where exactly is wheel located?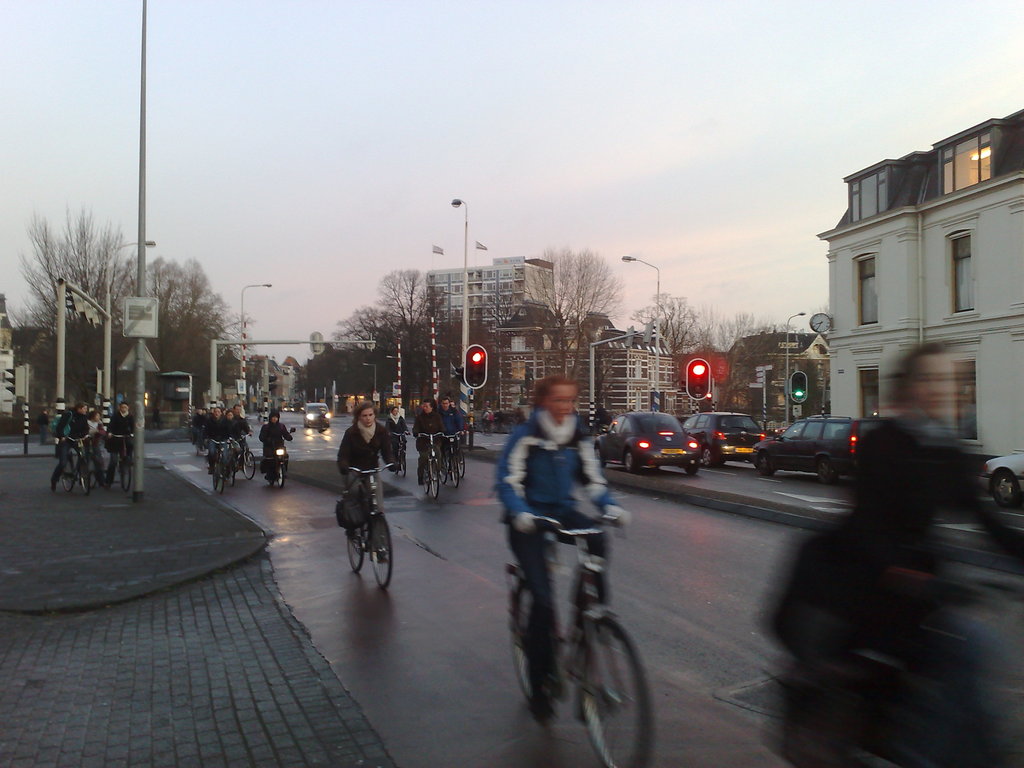
Its bounding box is (456, 444, 464, 483).
